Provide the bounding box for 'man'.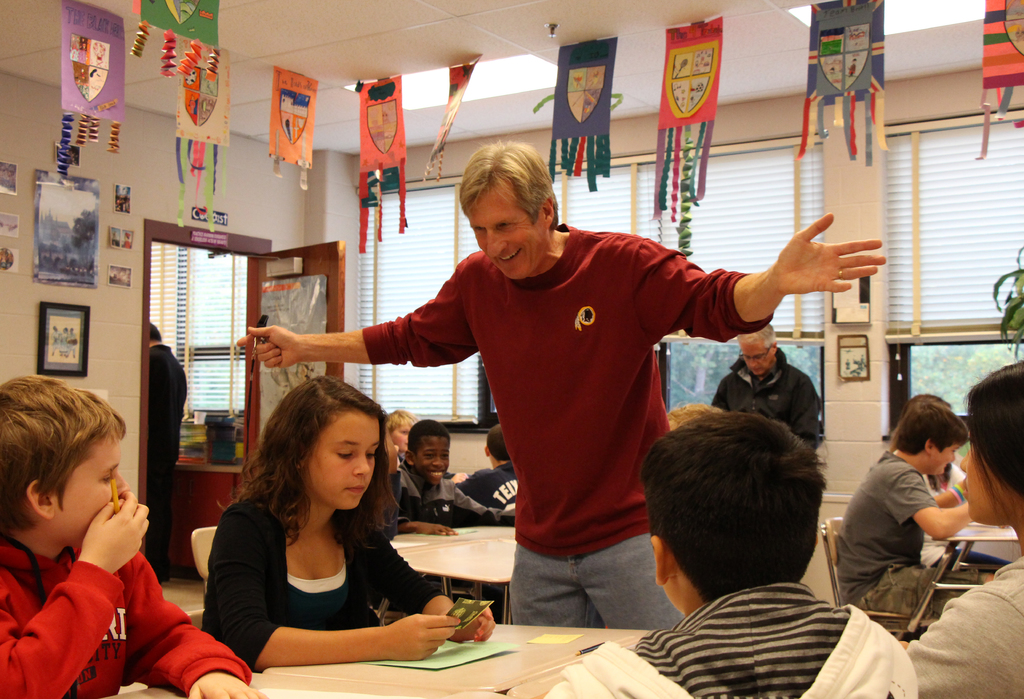
[710, 319, 822, 460].
